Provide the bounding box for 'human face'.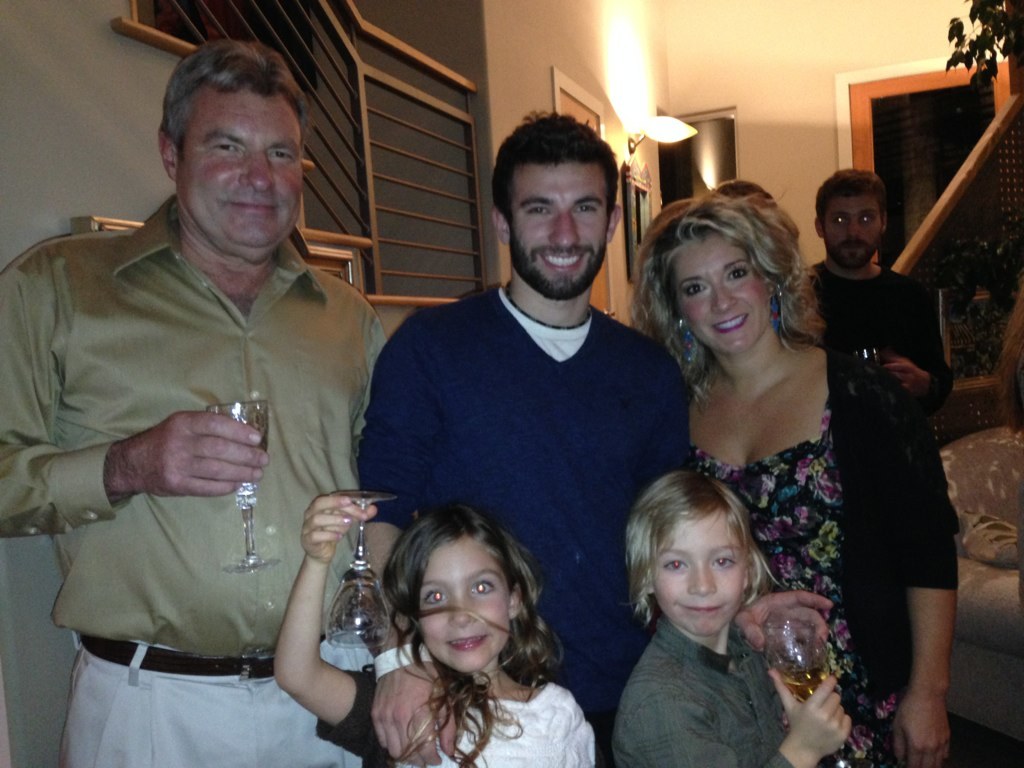
421/540/513/674.
